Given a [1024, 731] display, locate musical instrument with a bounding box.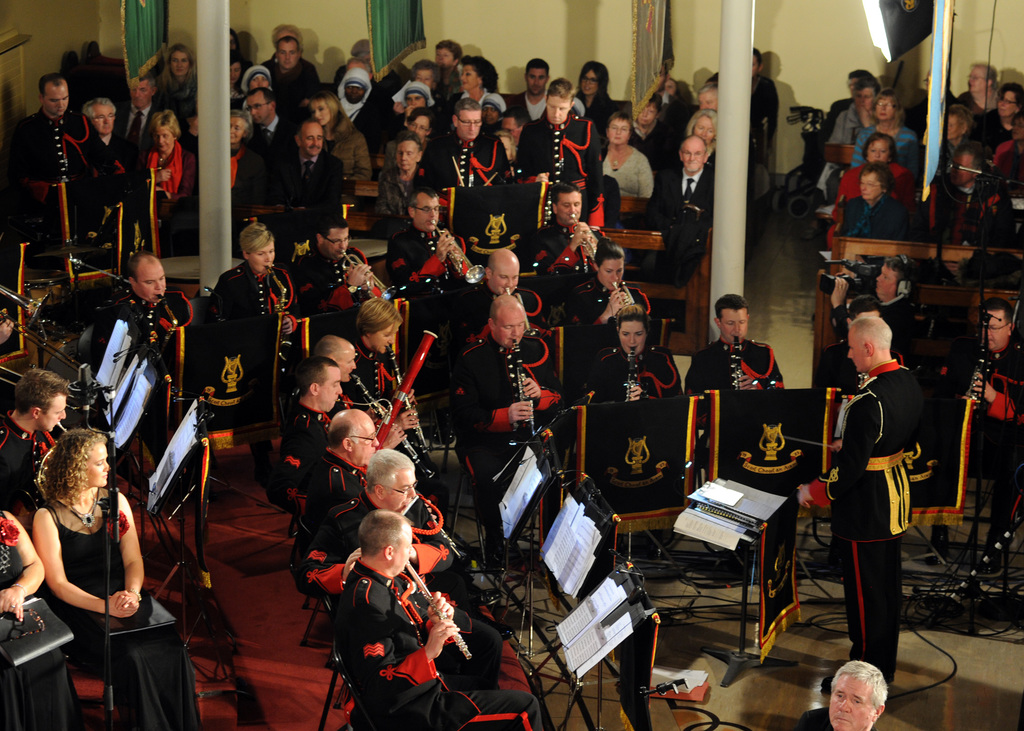
Located: box=[385, 347, 435, 460].
